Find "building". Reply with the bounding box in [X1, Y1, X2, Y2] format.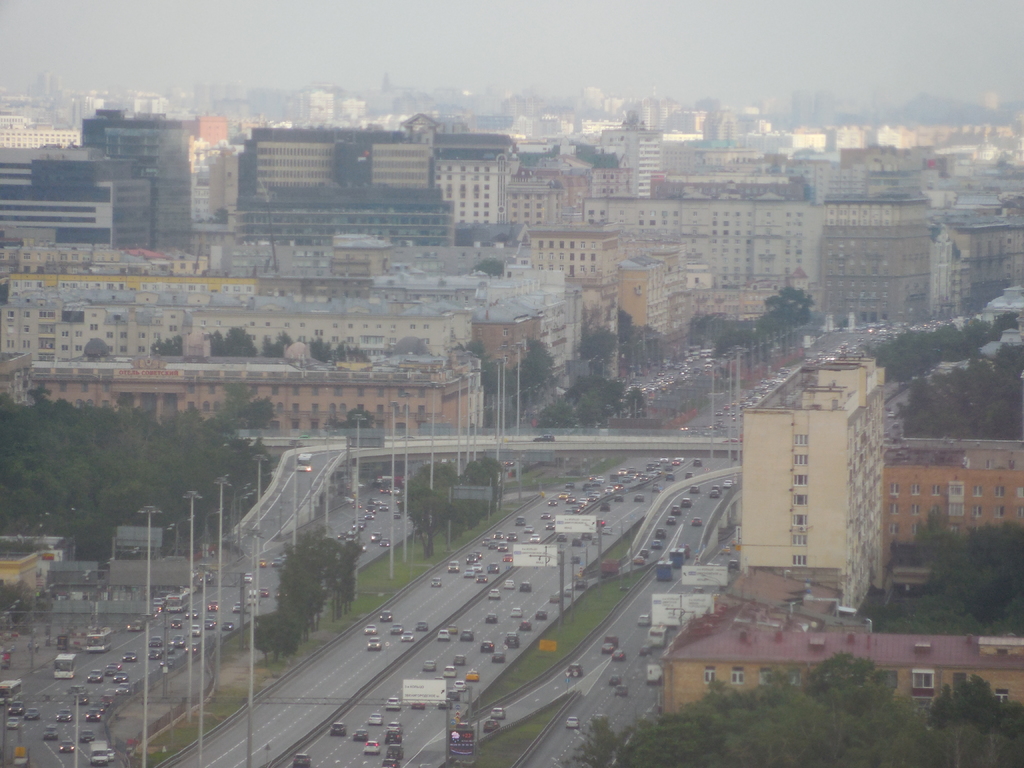
[31, 355, 487, 426].
